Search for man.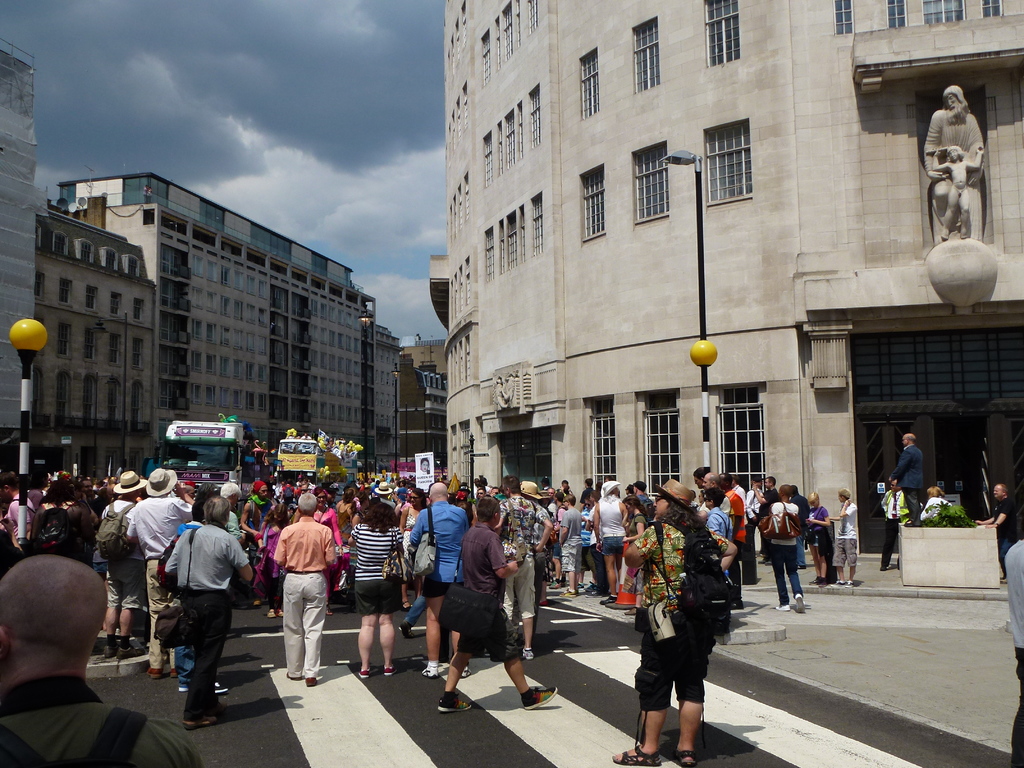
Found at 556:492:584:600.
